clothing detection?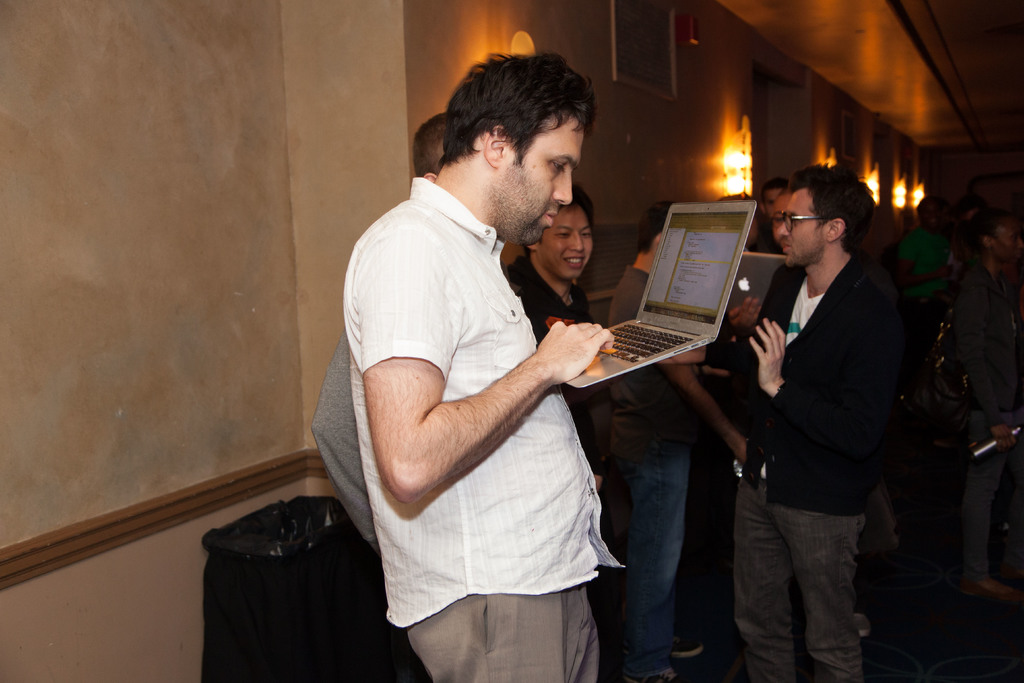
BBox(343, 134, 627, 653)
